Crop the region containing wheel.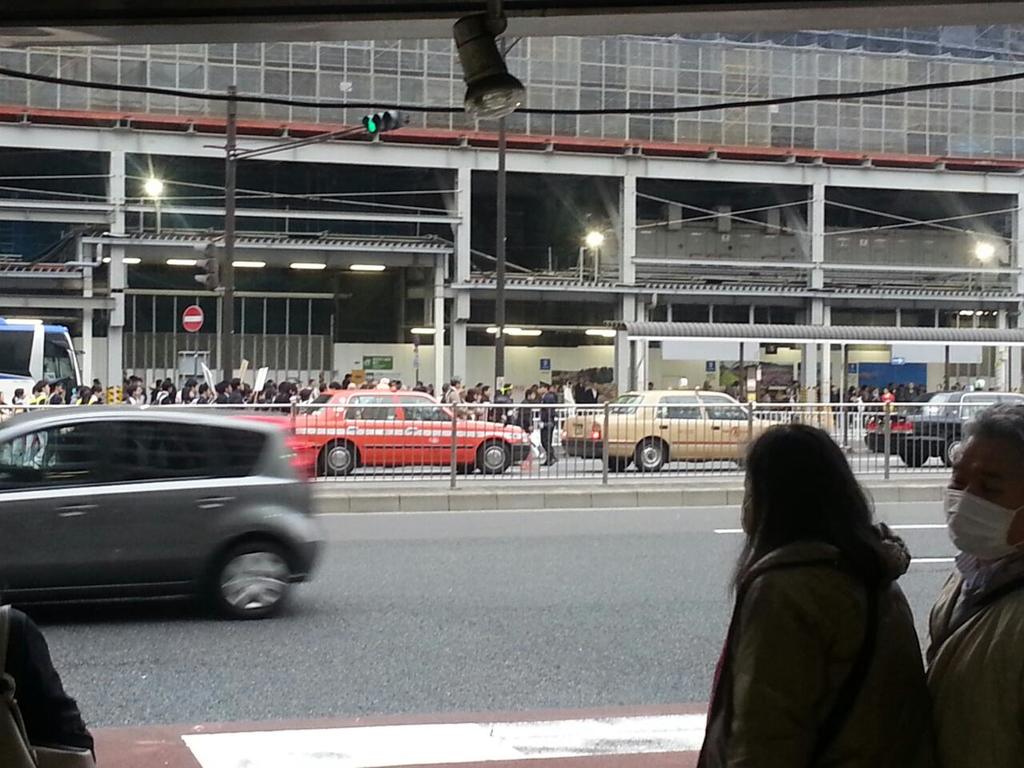
Crop region: 942/436/966/466.
